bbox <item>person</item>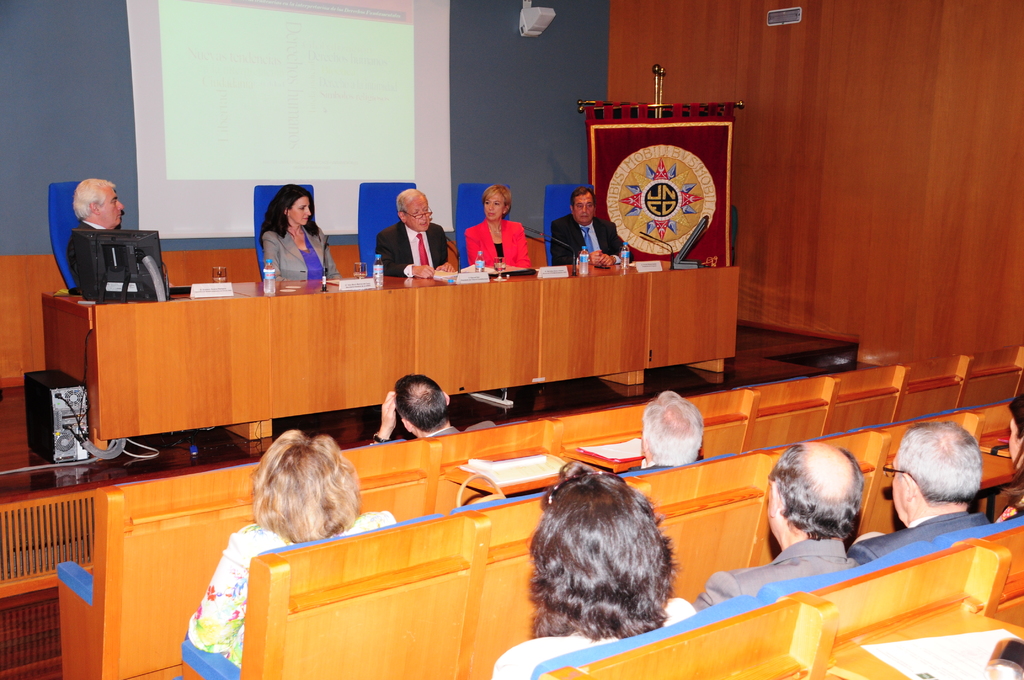
(465, 182, 536, 268)
